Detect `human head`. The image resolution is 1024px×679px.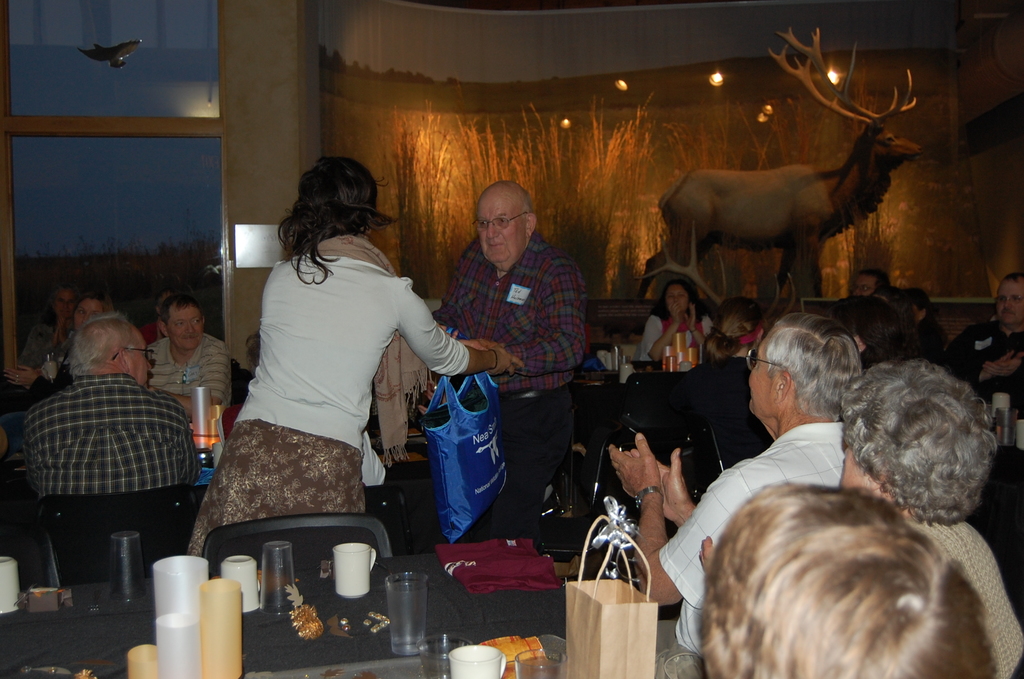
detection(45, 282, 86, 322).
